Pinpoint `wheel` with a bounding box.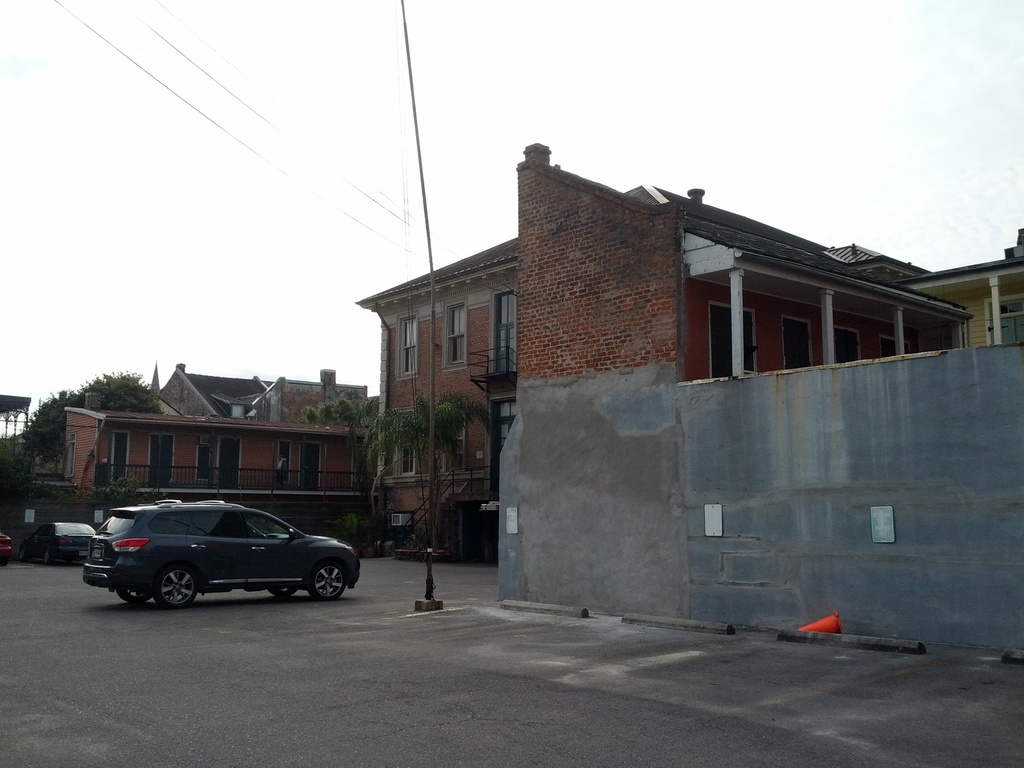
(41,549,51,564).
